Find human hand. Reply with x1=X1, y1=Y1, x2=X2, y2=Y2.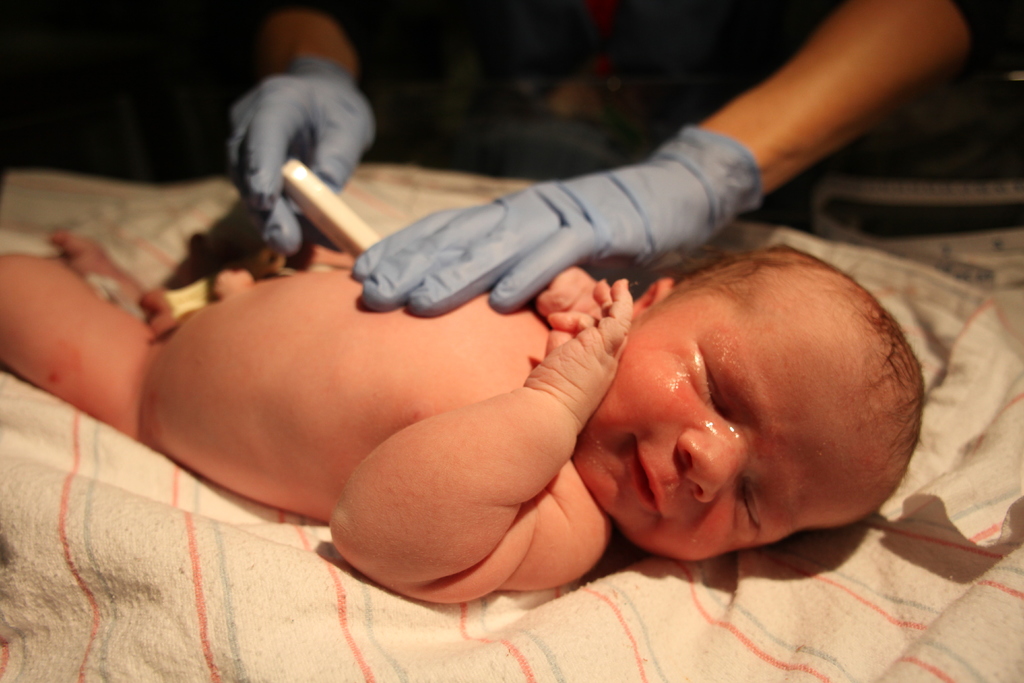
x1=224, y1=71, x2=376, y2=265.
